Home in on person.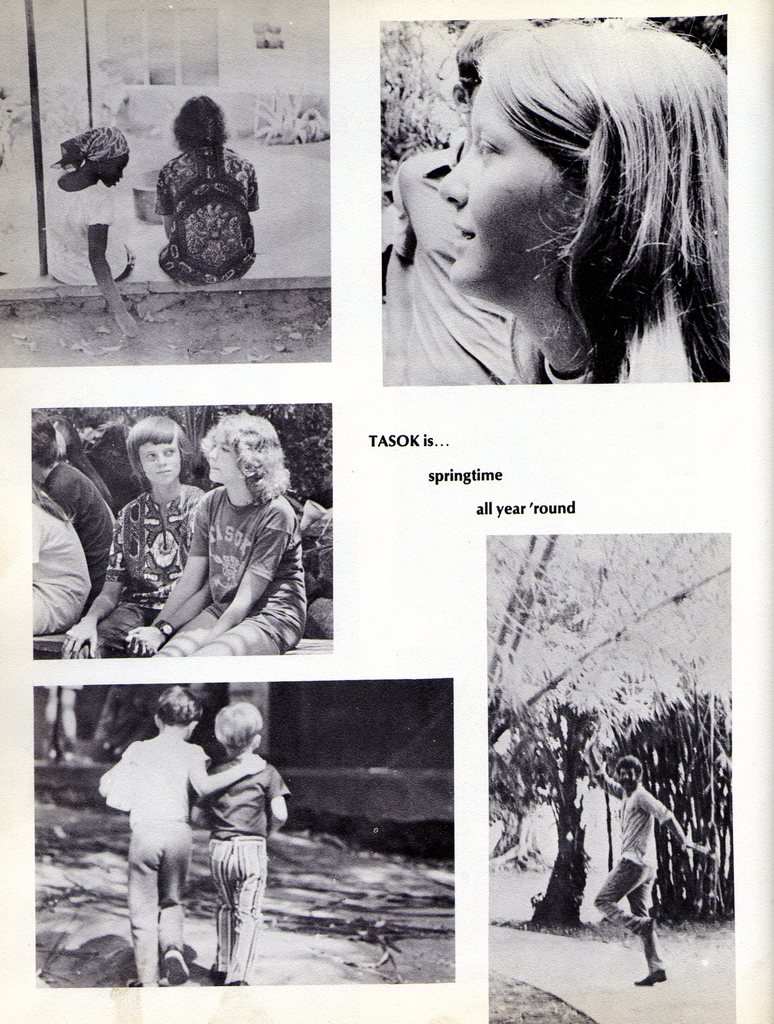
Homed in at 187,701,290,988.
